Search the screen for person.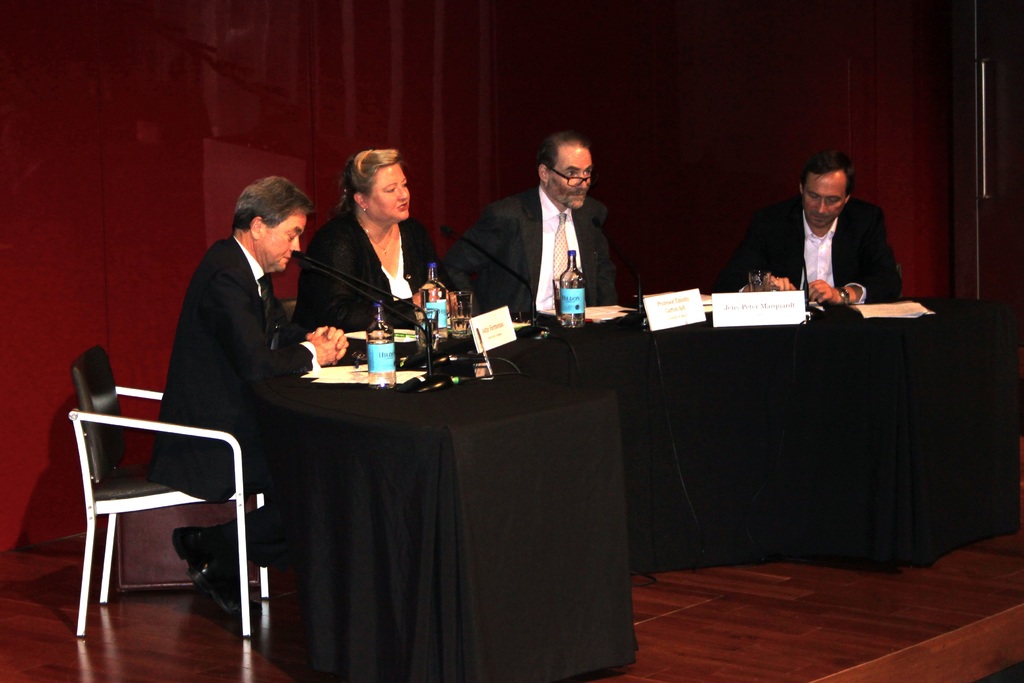
Found at x1=440, y1=131, x2=618, y2=318.
